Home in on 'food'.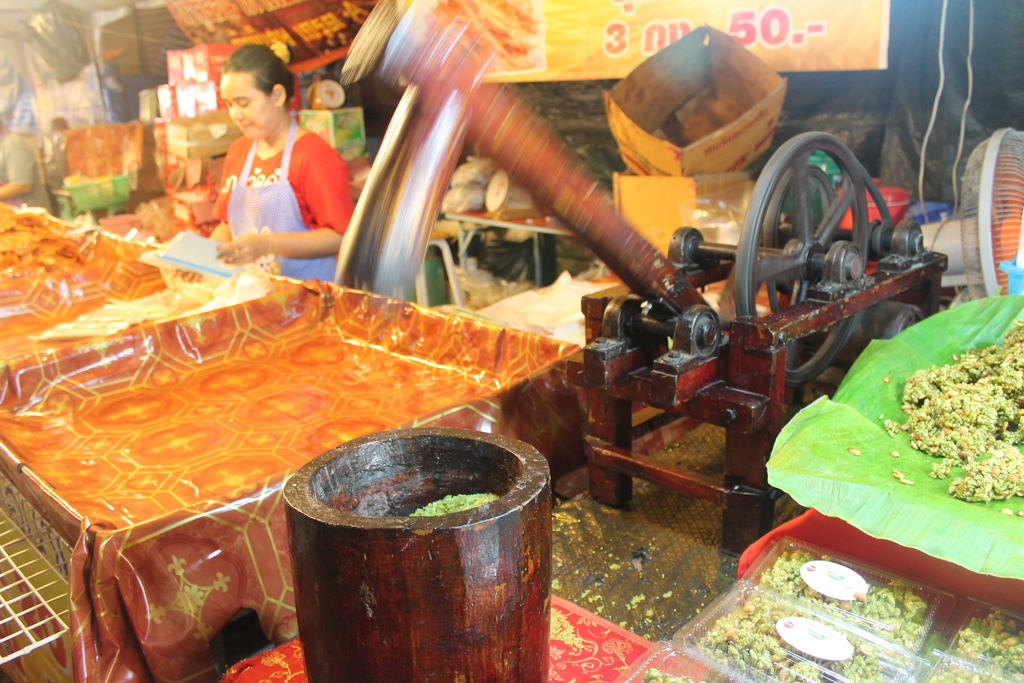
Homed in at region(847, 317, 1023, 511).
